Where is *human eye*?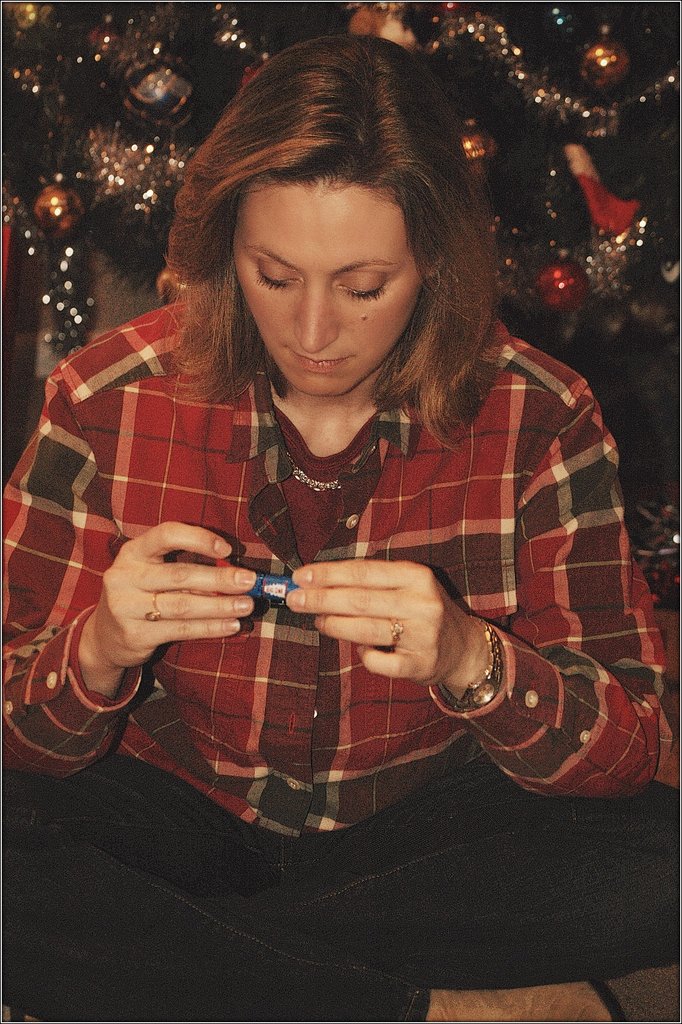
<box>332,269,393,306</box>.
